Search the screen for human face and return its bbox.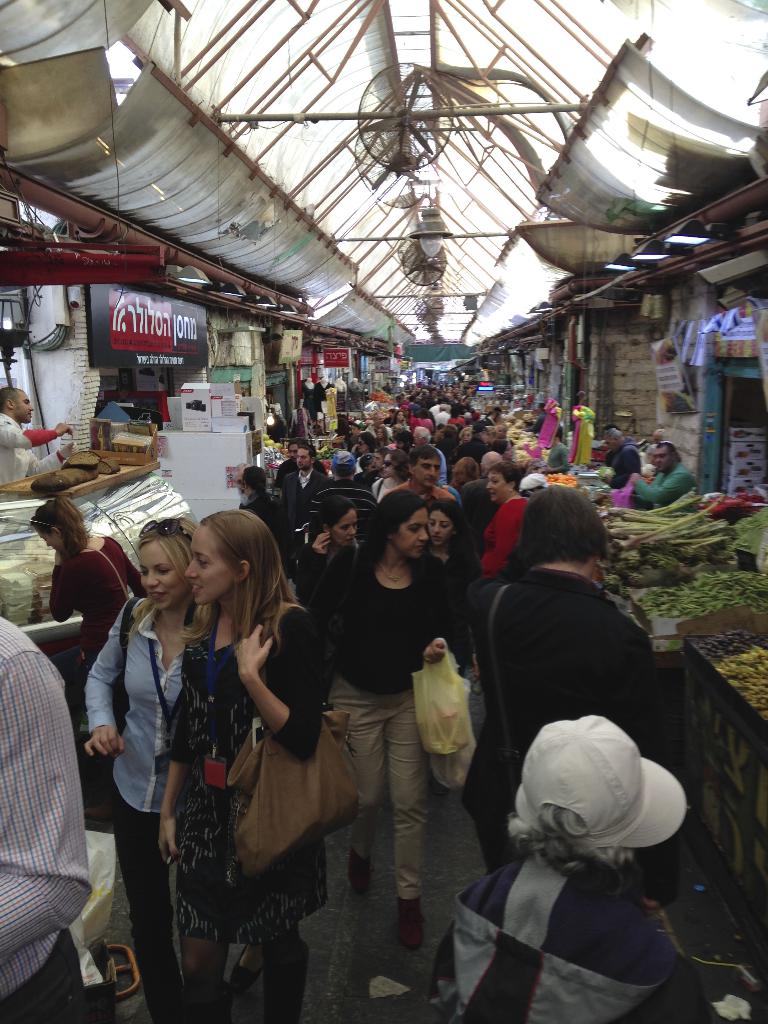
Found: locate(138, 541, 182, 609).
